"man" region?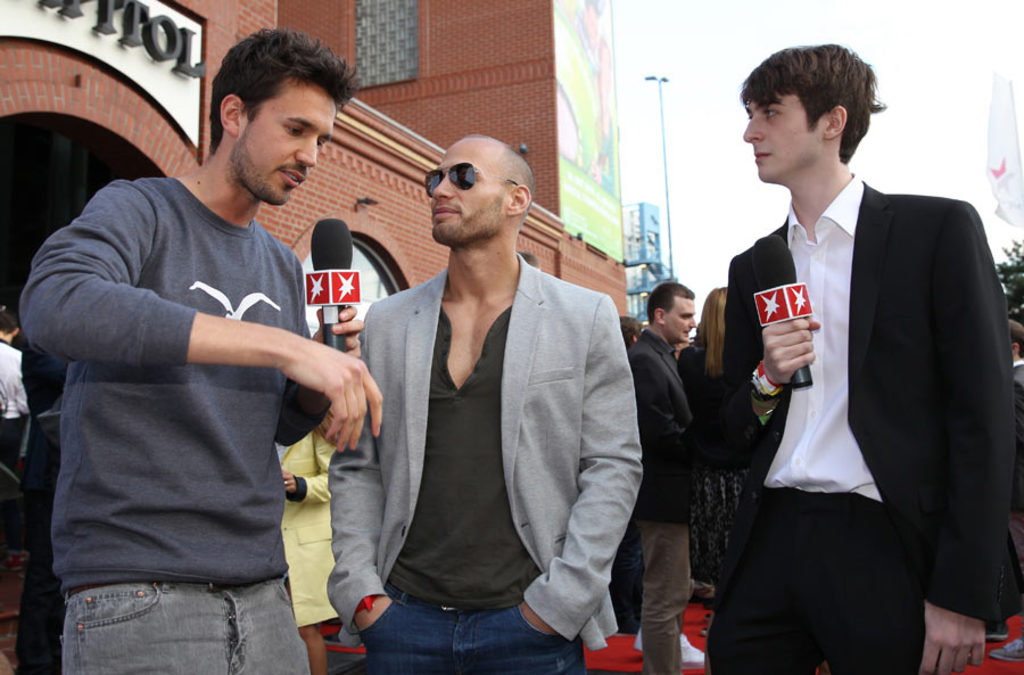
625, 283, 715, 674
